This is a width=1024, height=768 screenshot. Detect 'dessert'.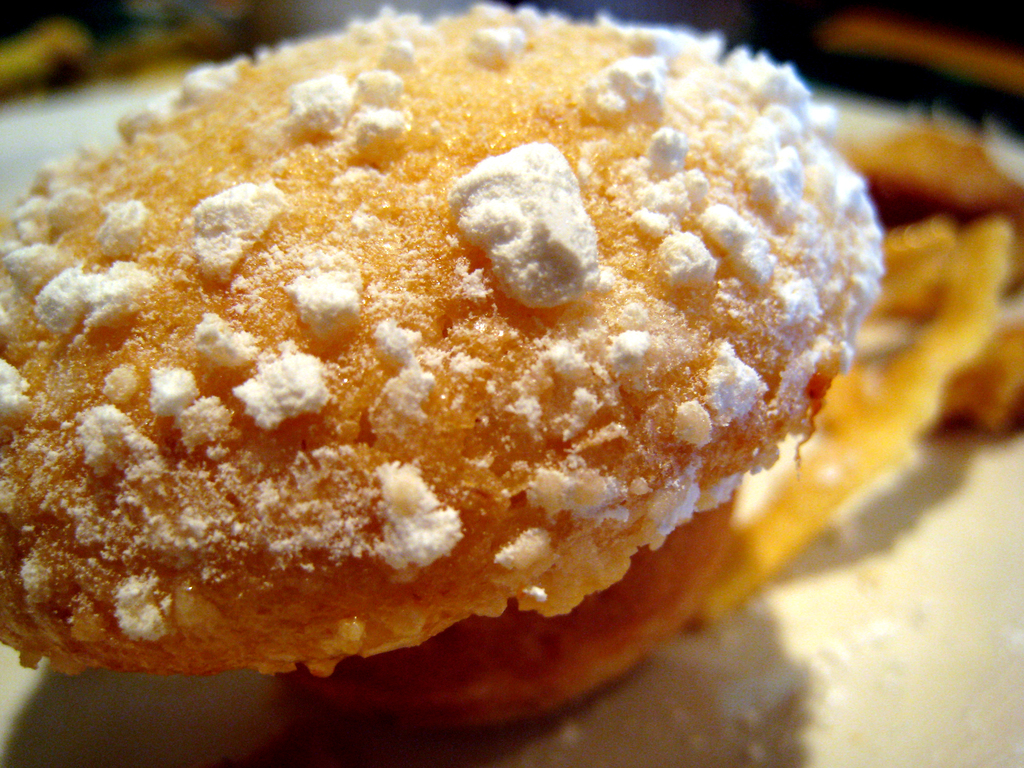
0, 8, 934, 663.
